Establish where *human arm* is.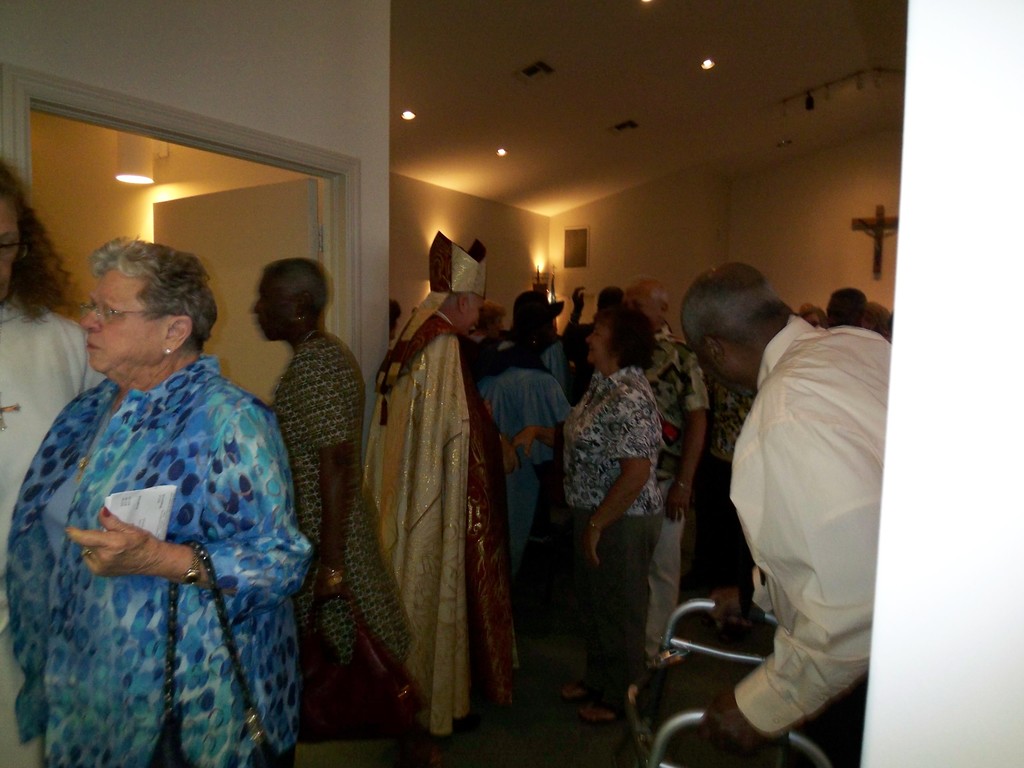
Established at [left=307, top=340, right=356, bottom=616].
